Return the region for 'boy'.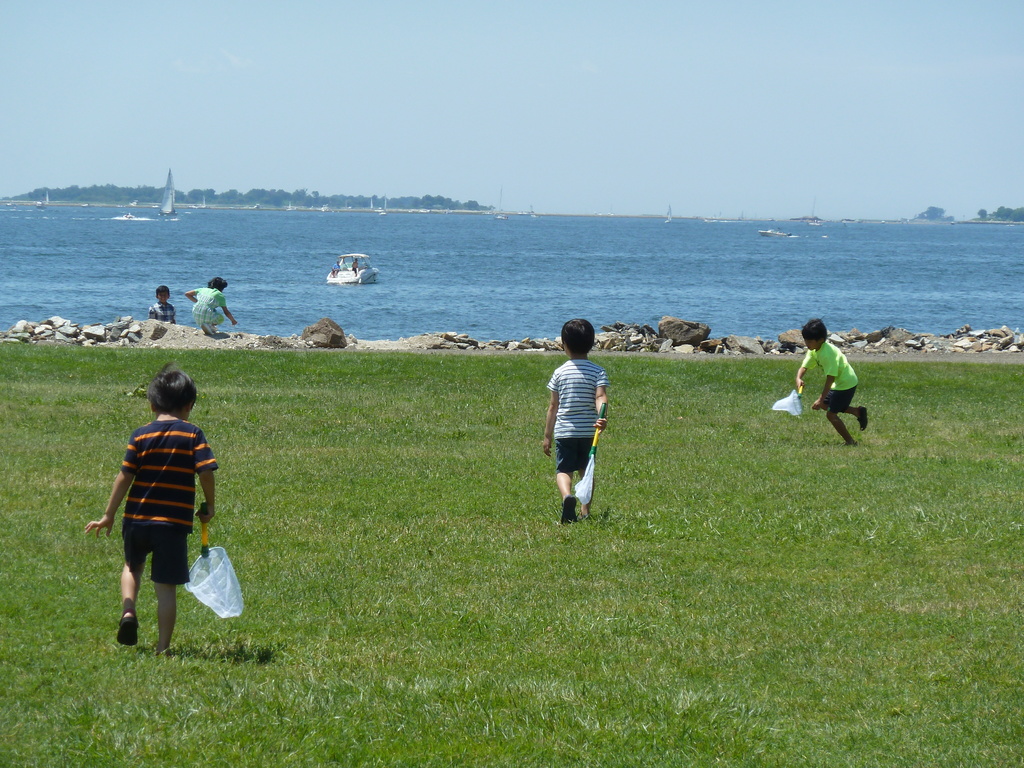
x1=95, y1=361, x2=231, y2=661.
